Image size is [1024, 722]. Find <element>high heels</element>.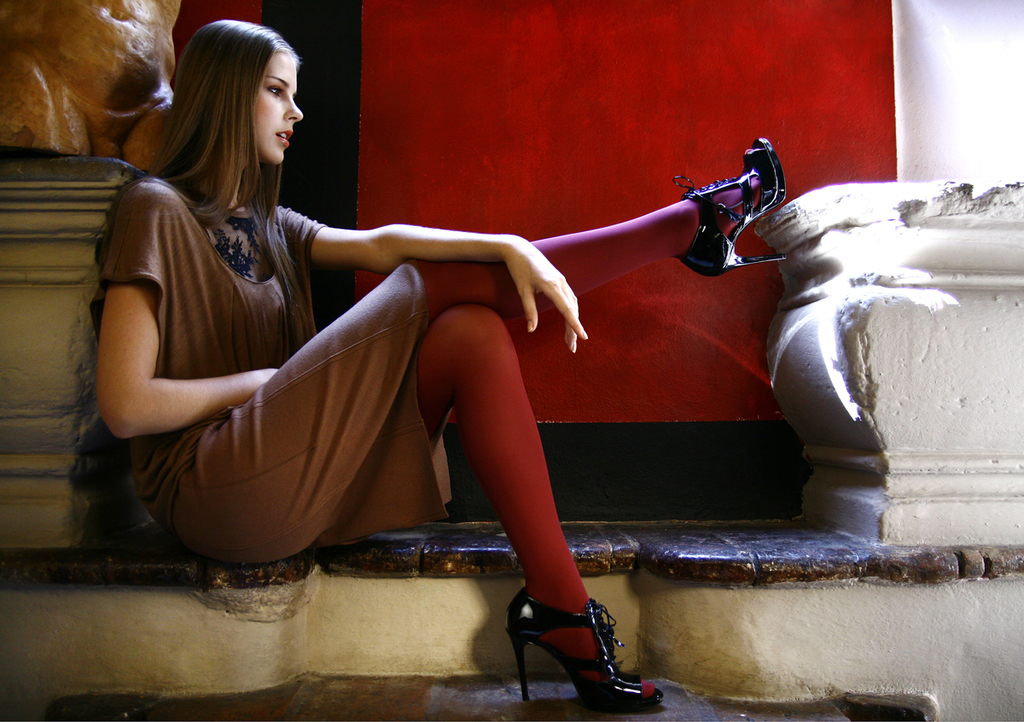
676, 133, 788, 279.
